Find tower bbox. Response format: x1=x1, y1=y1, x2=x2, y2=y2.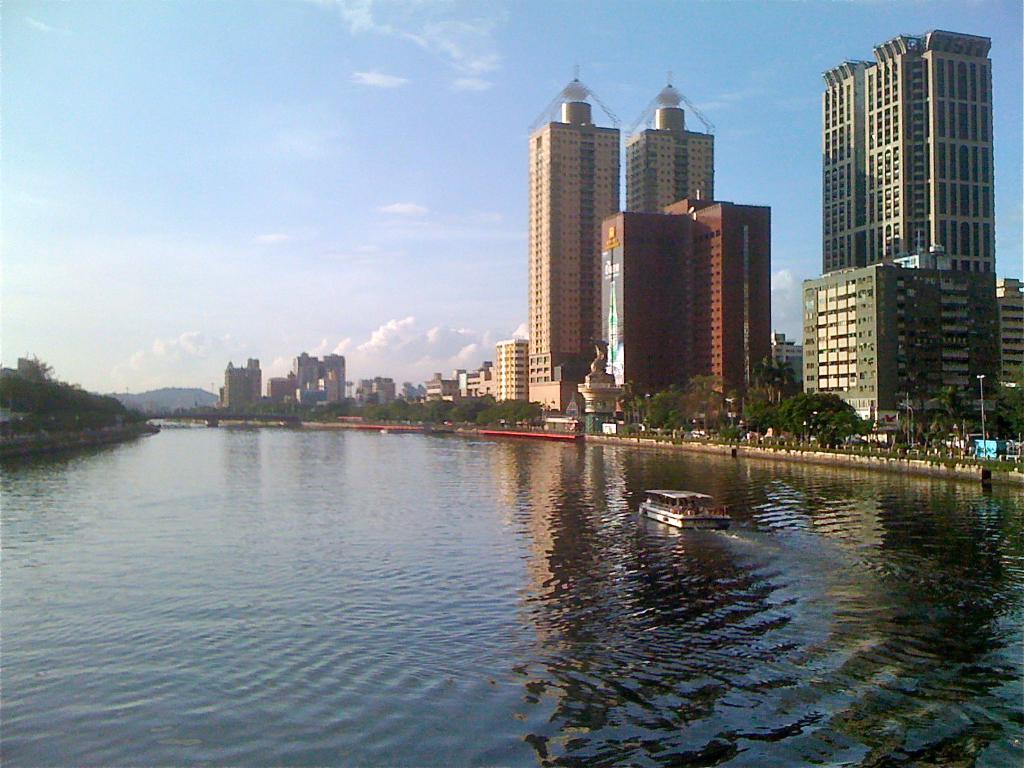
x1=527, y1=72, x2=617, y2=412.
